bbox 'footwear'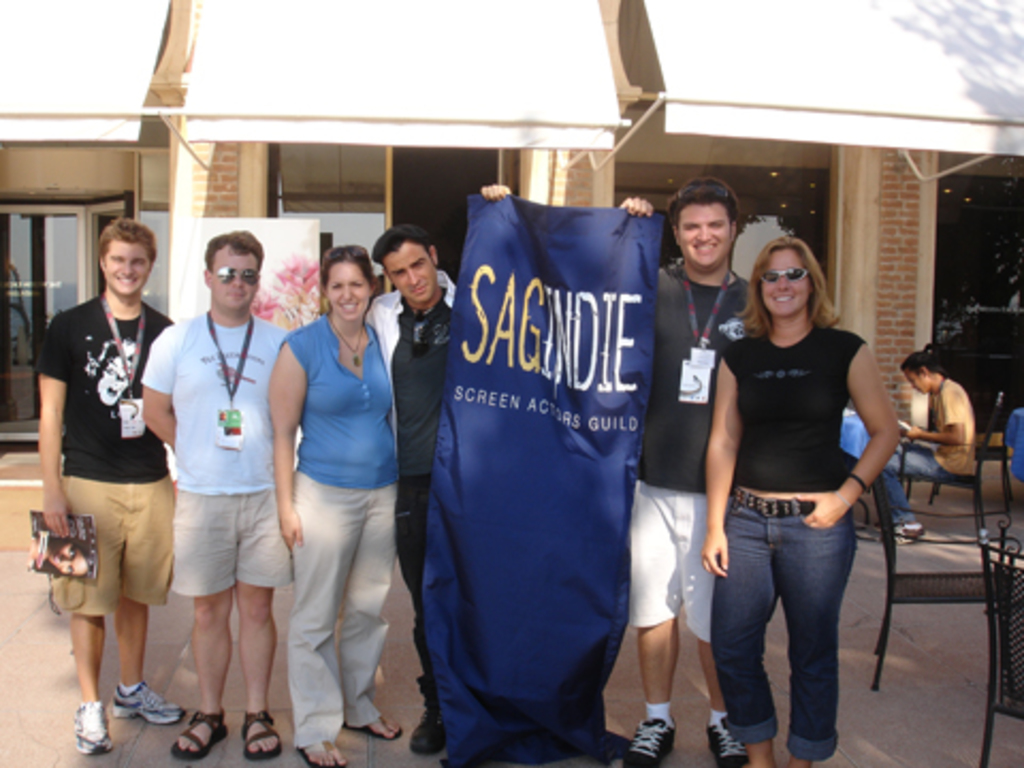
68, 698, 111, 755
